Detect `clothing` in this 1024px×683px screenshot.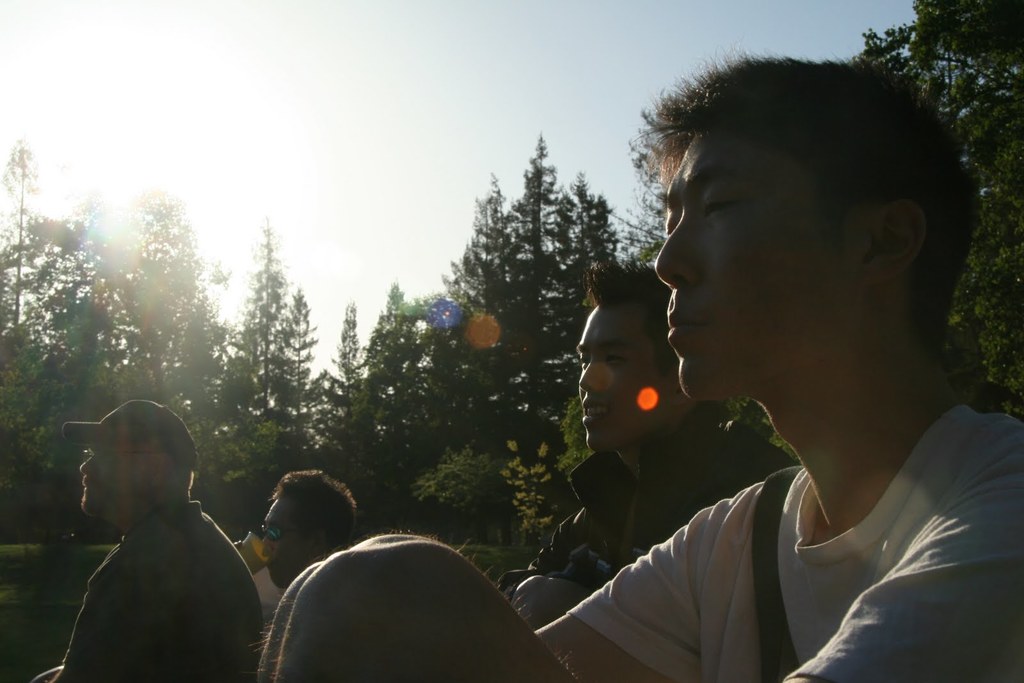
Detection: 568 403 1023 682.
